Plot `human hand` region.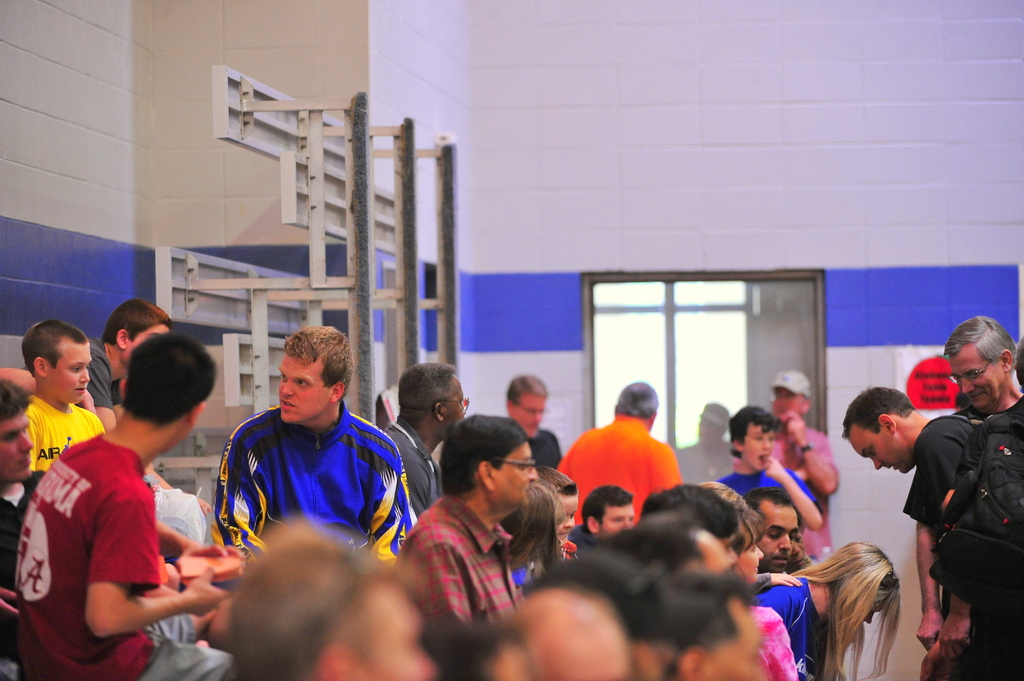
Plotted at locate(0, 584, 19, 618).
